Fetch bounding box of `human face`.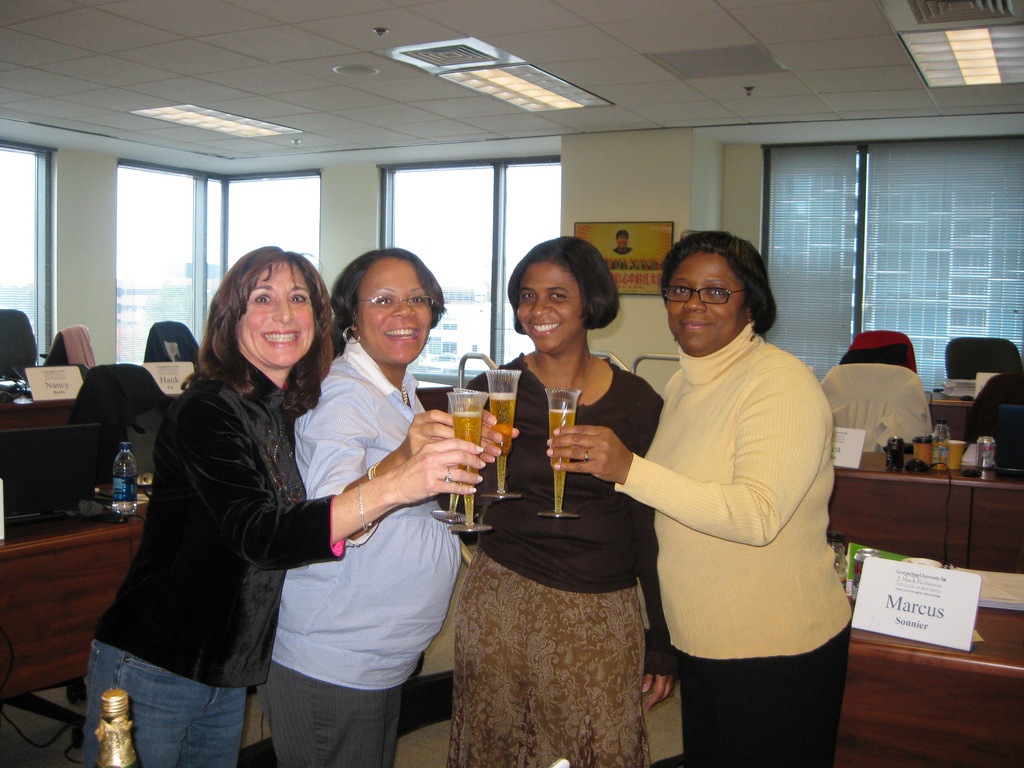
Bbox: (x1=670, y1=247, x2=748, y2=349).
